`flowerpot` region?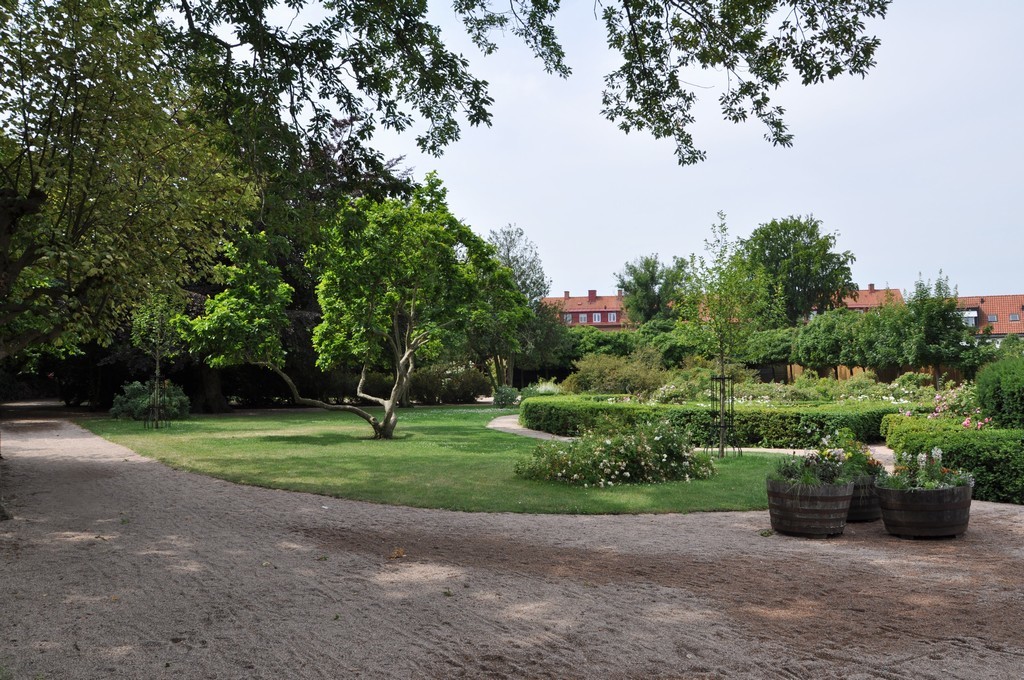
bbox(763, 470, 854, 542)
